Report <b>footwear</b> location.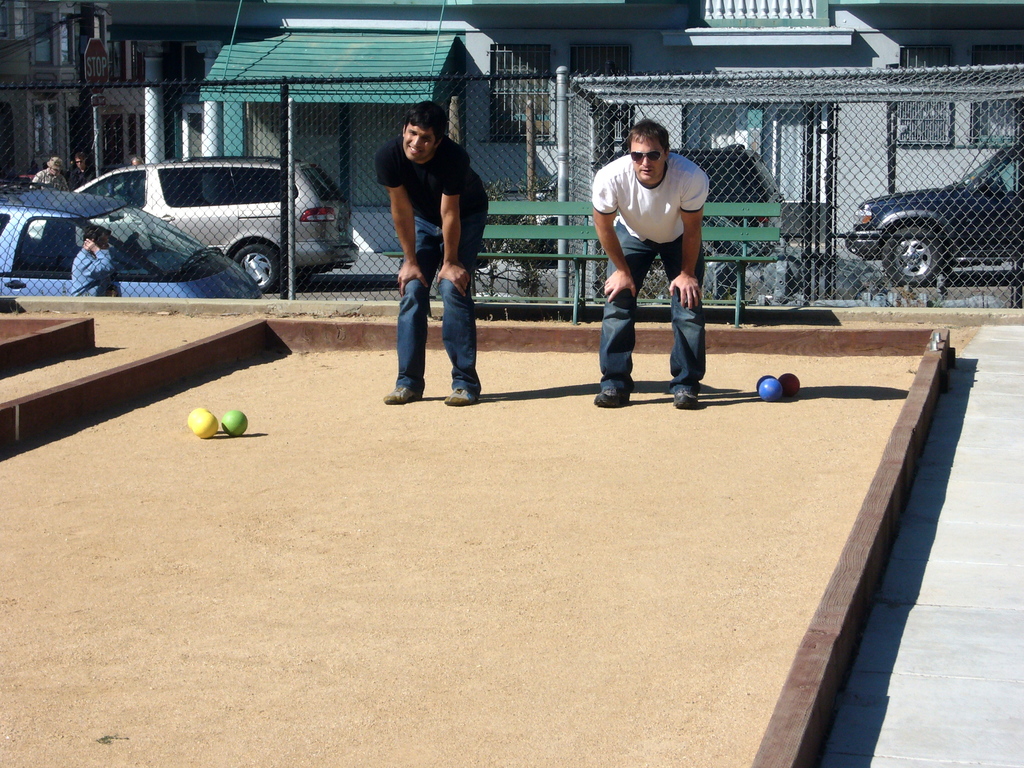
Report: (x1=592, y1=381, x2=632, y2=410).
